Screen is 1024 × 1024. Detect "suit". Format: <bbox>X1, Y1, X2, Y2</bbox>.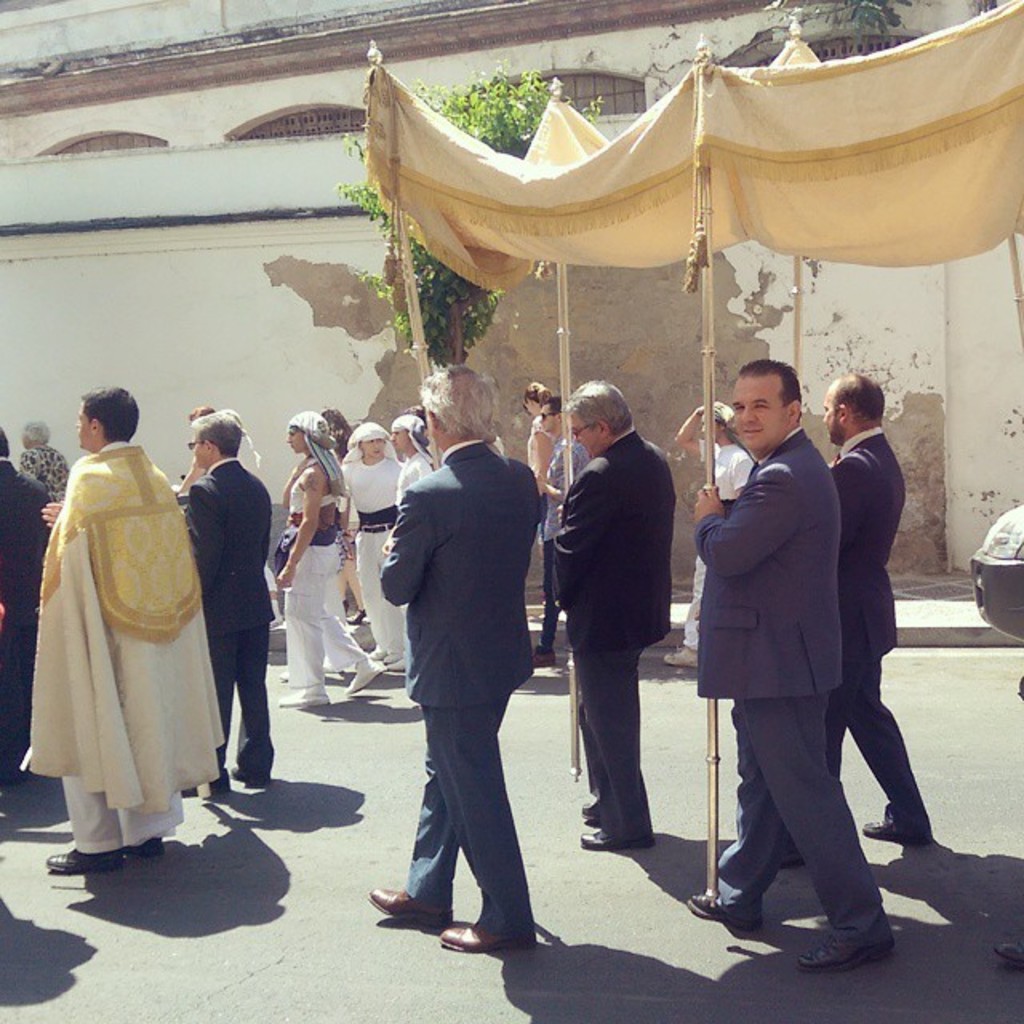
<bbox>189, 461, 277, 781</bbox>.
